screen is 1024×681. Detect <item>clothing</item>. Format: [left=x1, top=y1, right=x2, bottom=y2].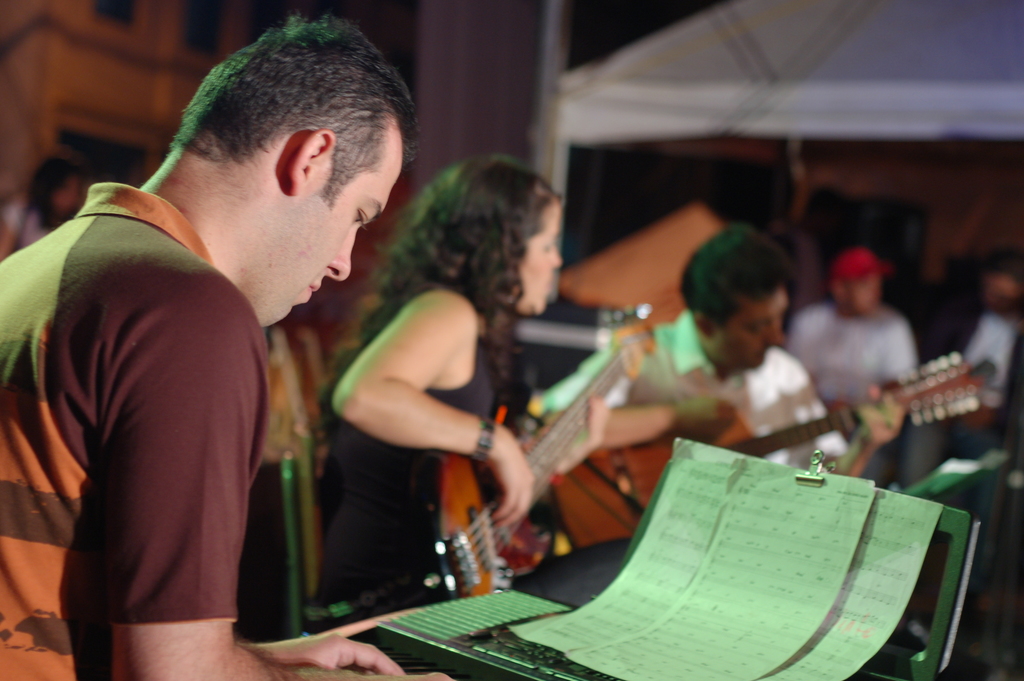
[left=0, top=175, right=275, bottom=680].
